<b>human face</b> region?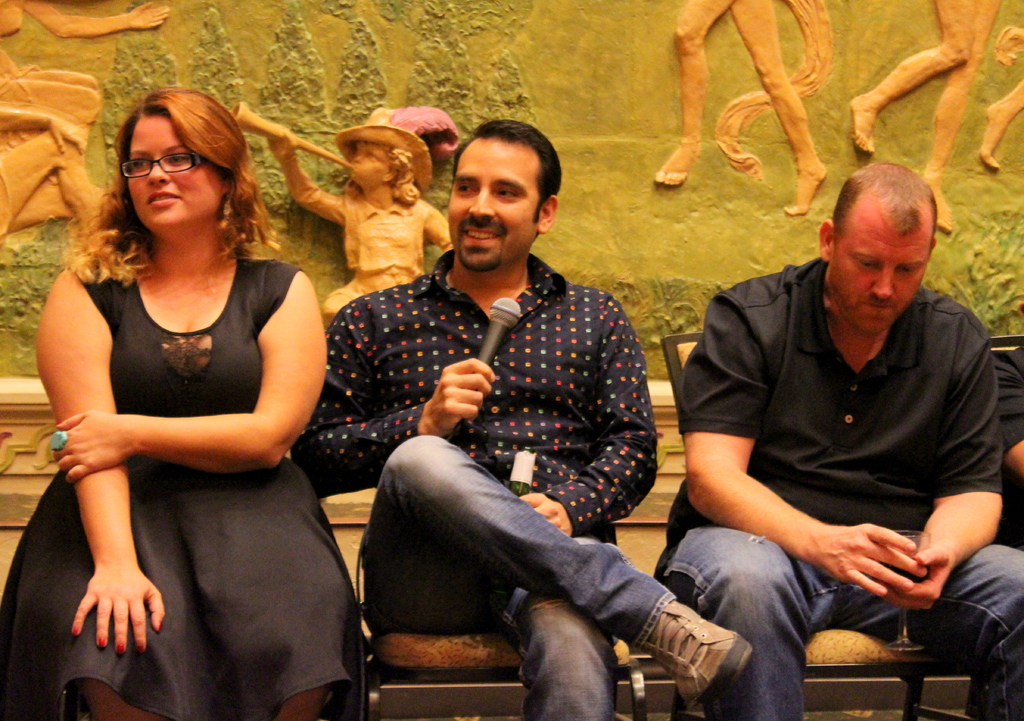
box(831, 232, 928, 330)
